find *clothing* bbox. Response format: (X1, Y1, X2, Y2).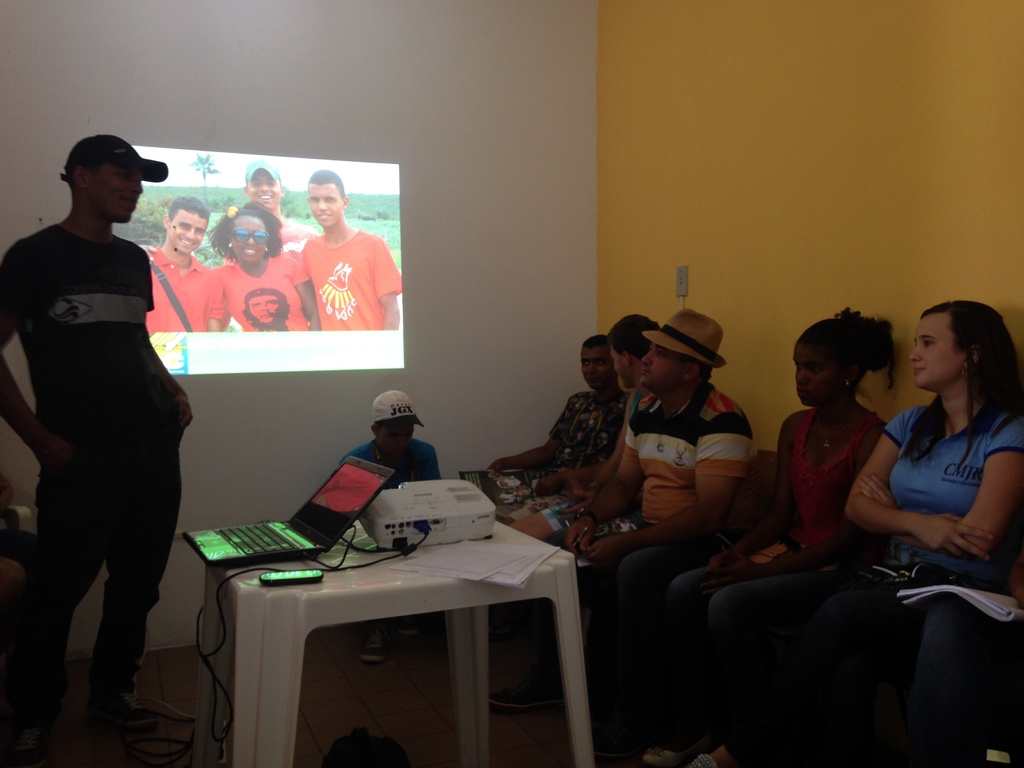
(303, 230, 399, 332).
